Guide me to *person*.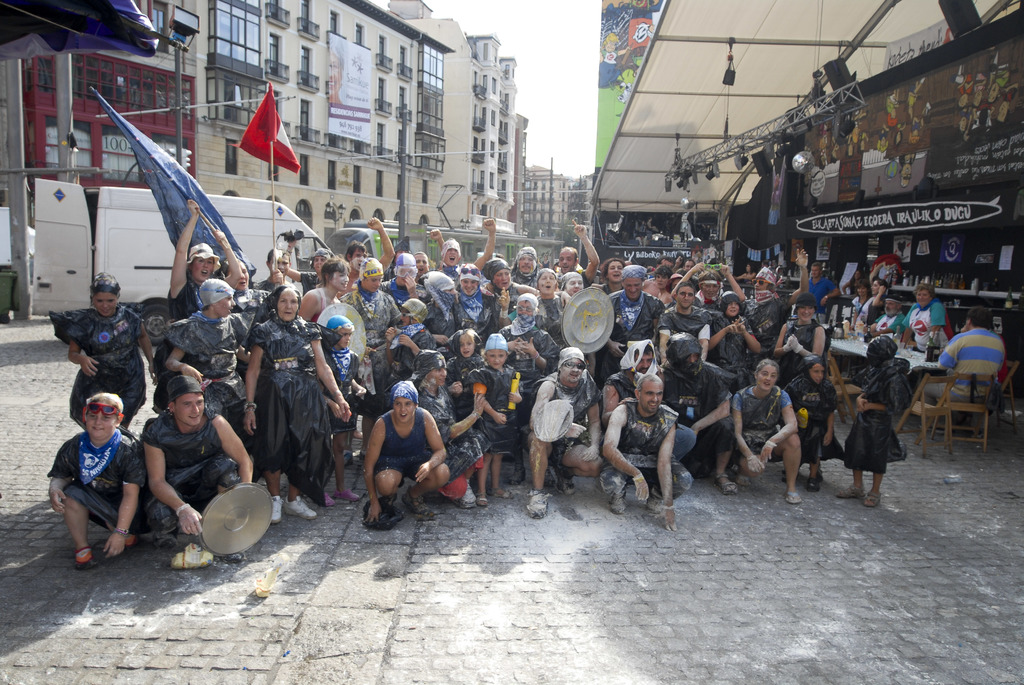
Guidance: locate(349, 251, 394, 349).
